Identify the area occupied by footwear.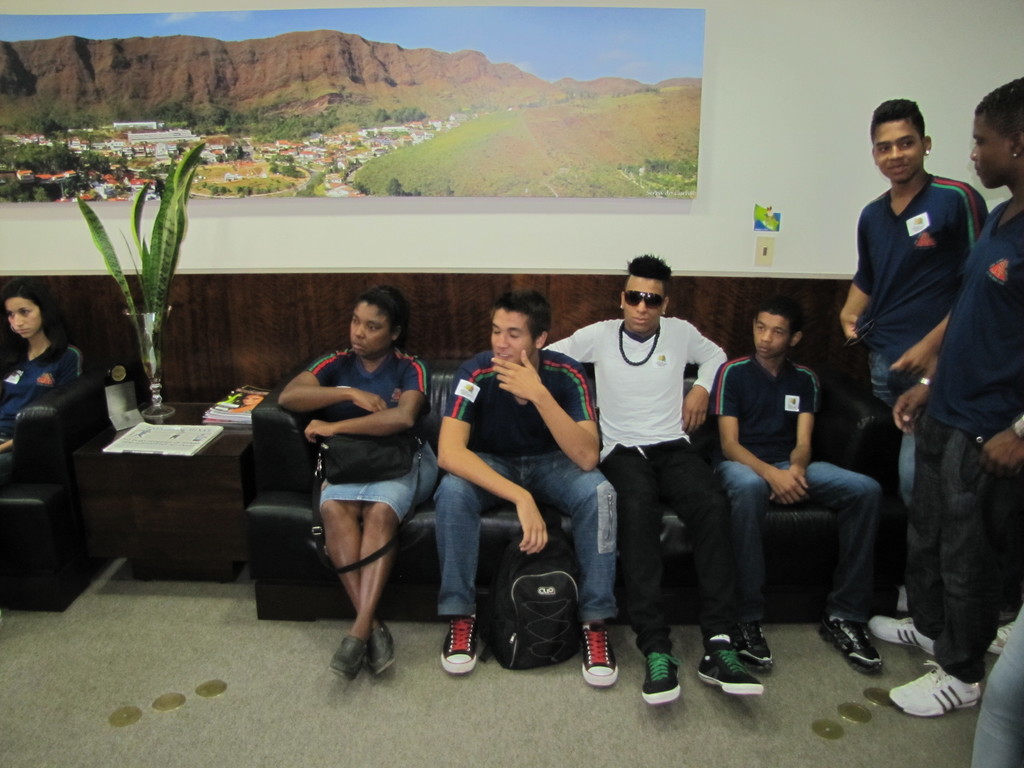
Area: [left=822, top=620, right=886, bottom=674].
